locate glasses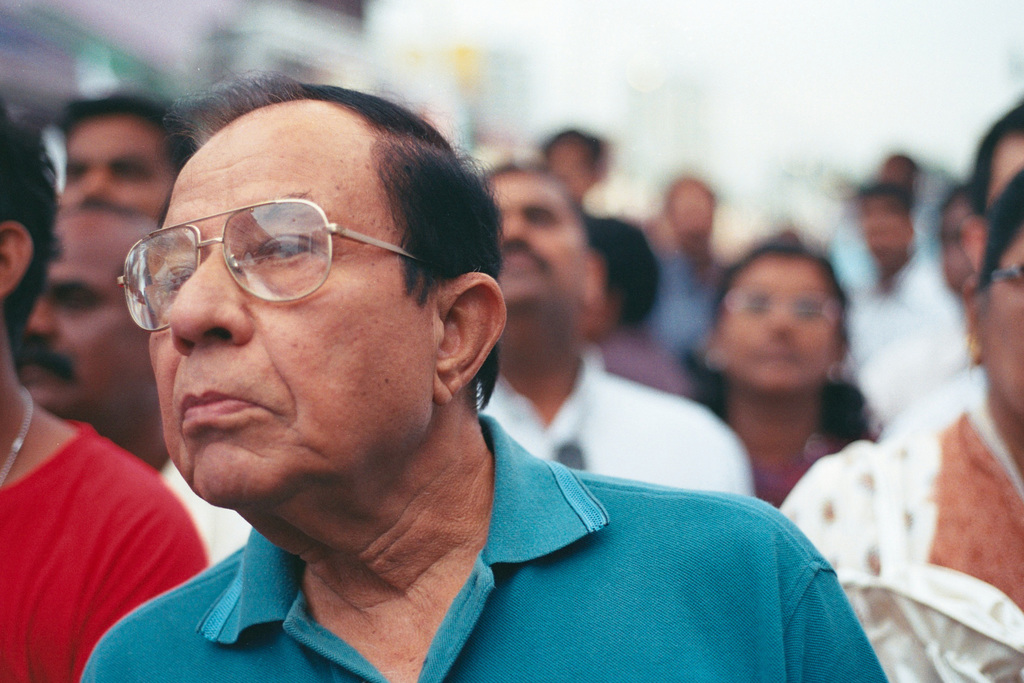
712/286/852/330
